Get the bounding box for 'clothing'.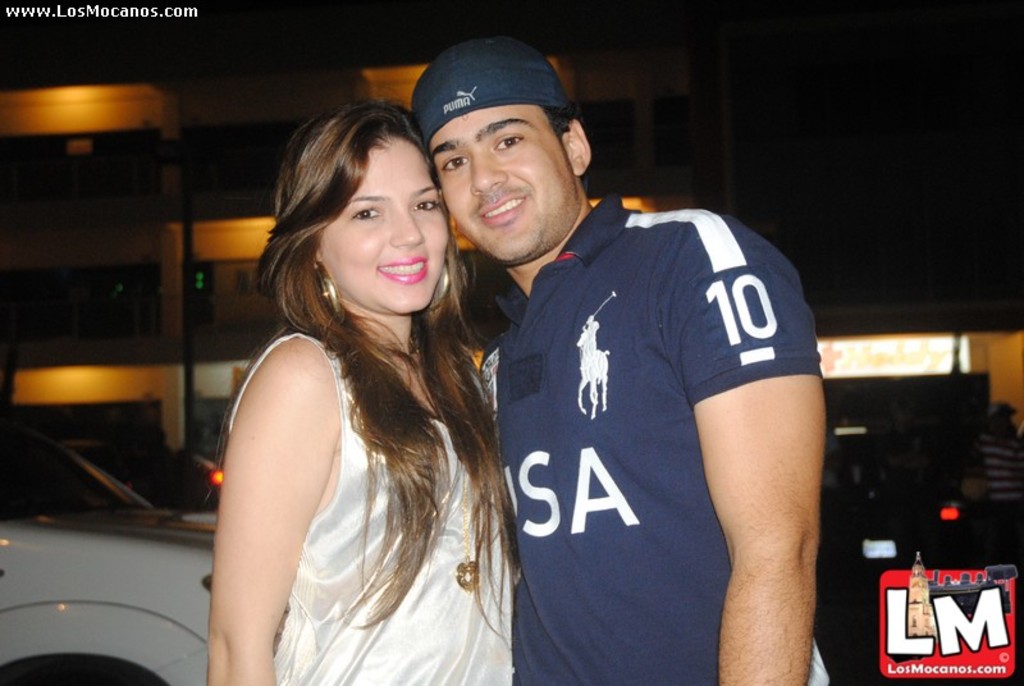
{"left": 467, "top": 211, "right": 835, "bottom": 655}.
